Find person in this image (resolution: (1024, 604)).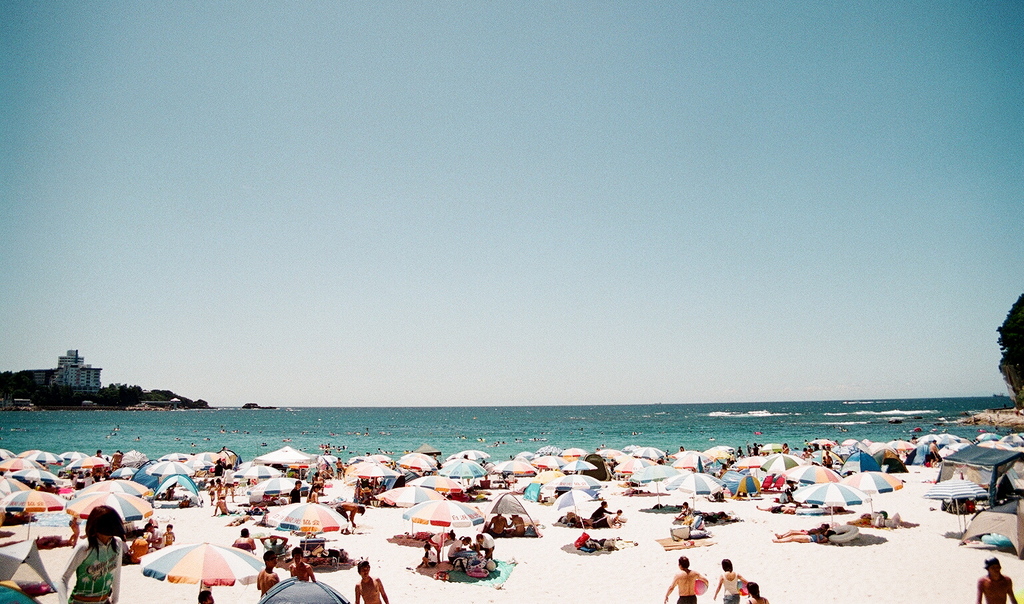
[359, 562, 390, 603].
